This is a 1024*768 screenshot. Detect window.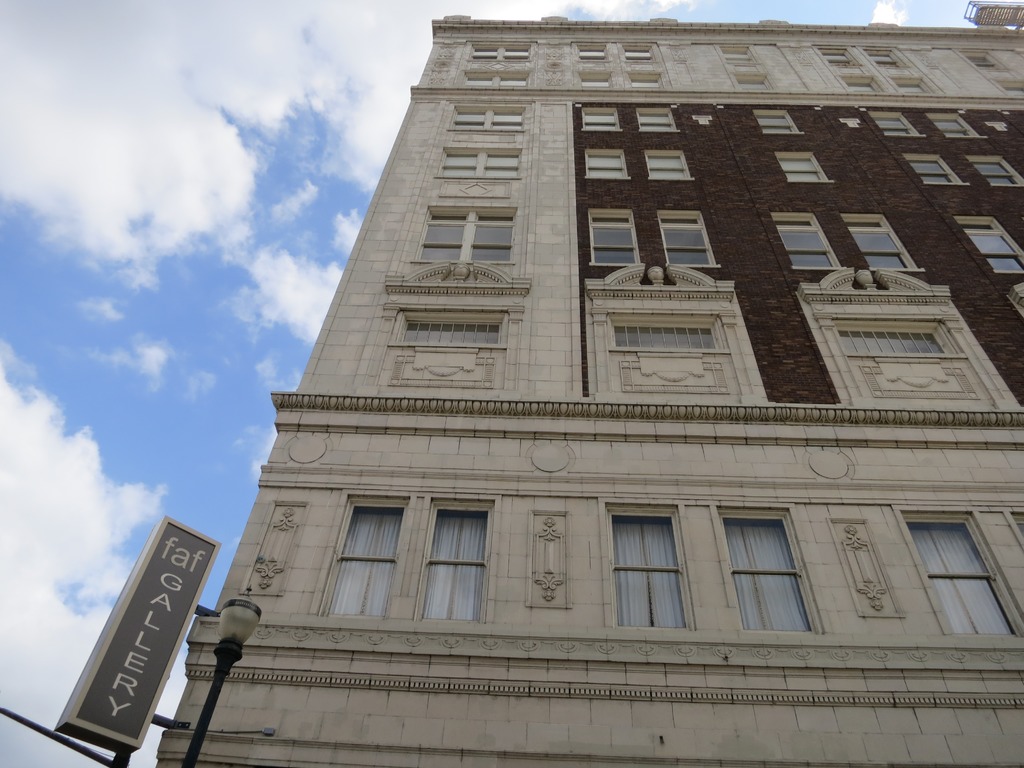
890/74/929/94.
